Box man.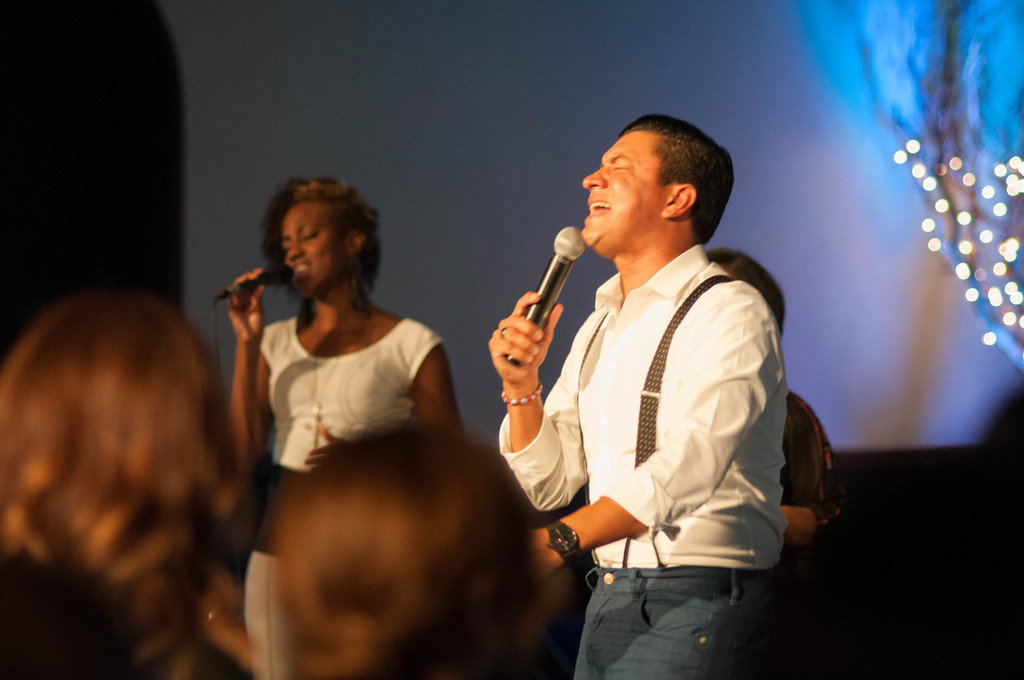
BBox(484, 105, 825, 658).
